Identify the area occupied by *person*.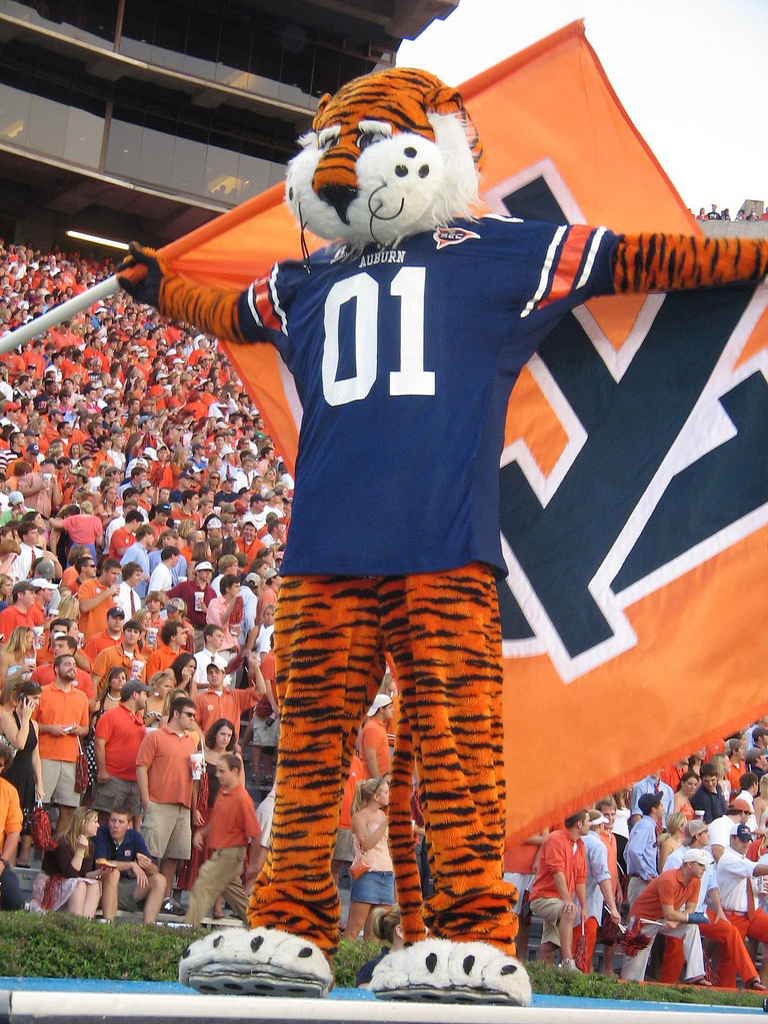
Area: [x1=161, y1=556, x2=216, y2=633].
